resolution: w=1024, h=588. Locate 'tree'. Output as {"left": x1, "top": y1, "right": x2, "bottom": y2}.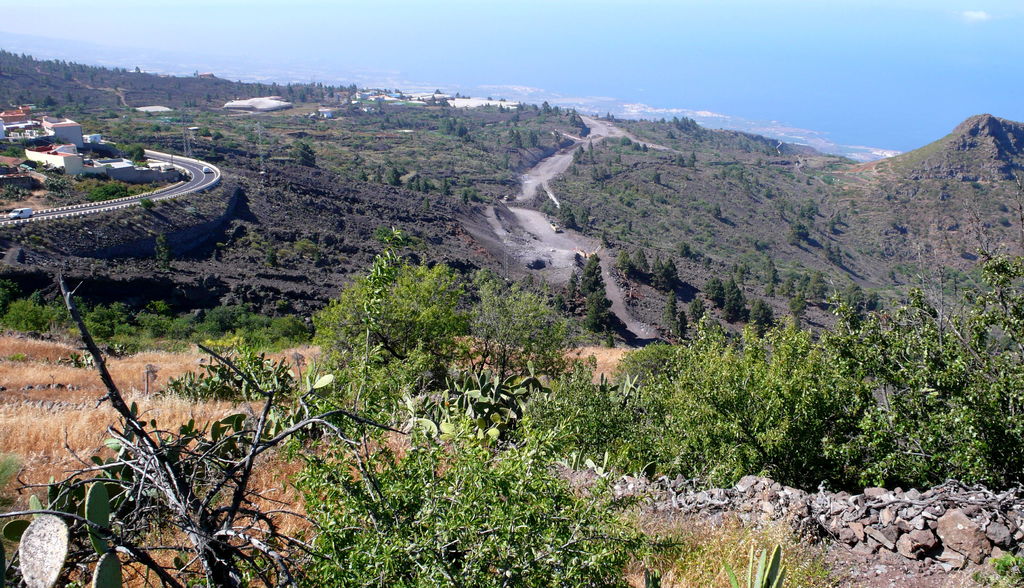
{"left": 749, "top": 300, "right": 778, "bottom": 323}.
